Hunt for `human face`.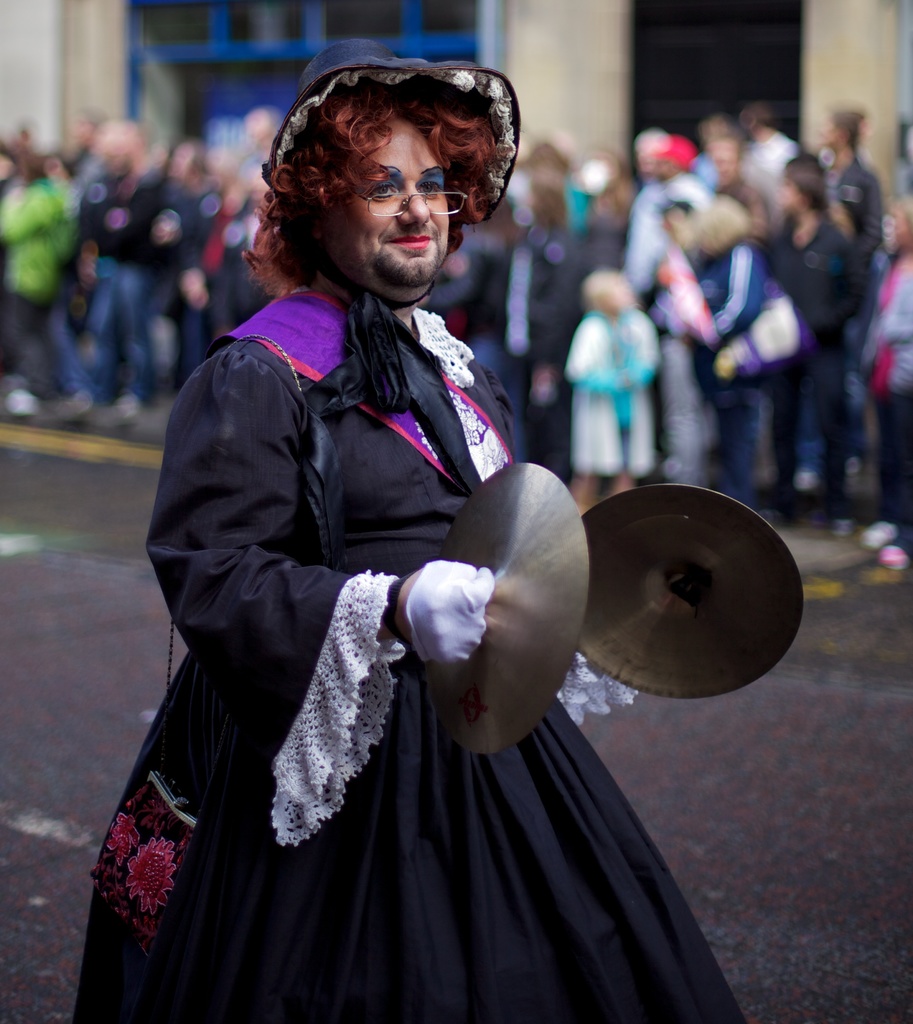
Hunted down at [656, 157, 677, 180].
